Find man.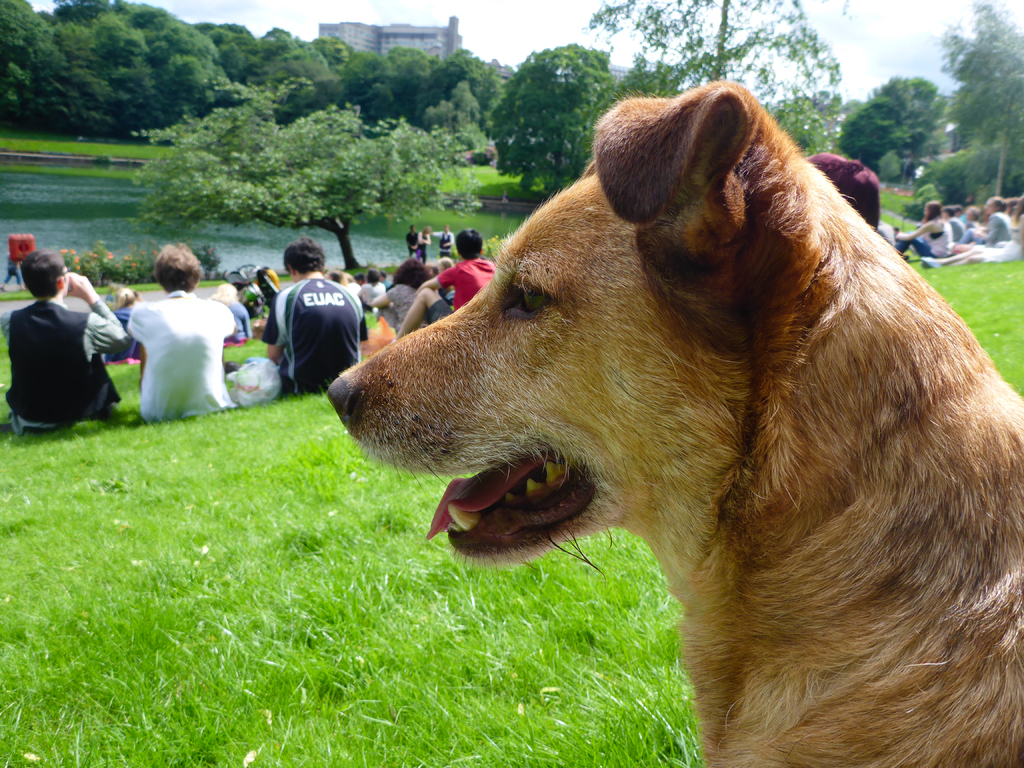
box=[5, 246, 118, 442].
